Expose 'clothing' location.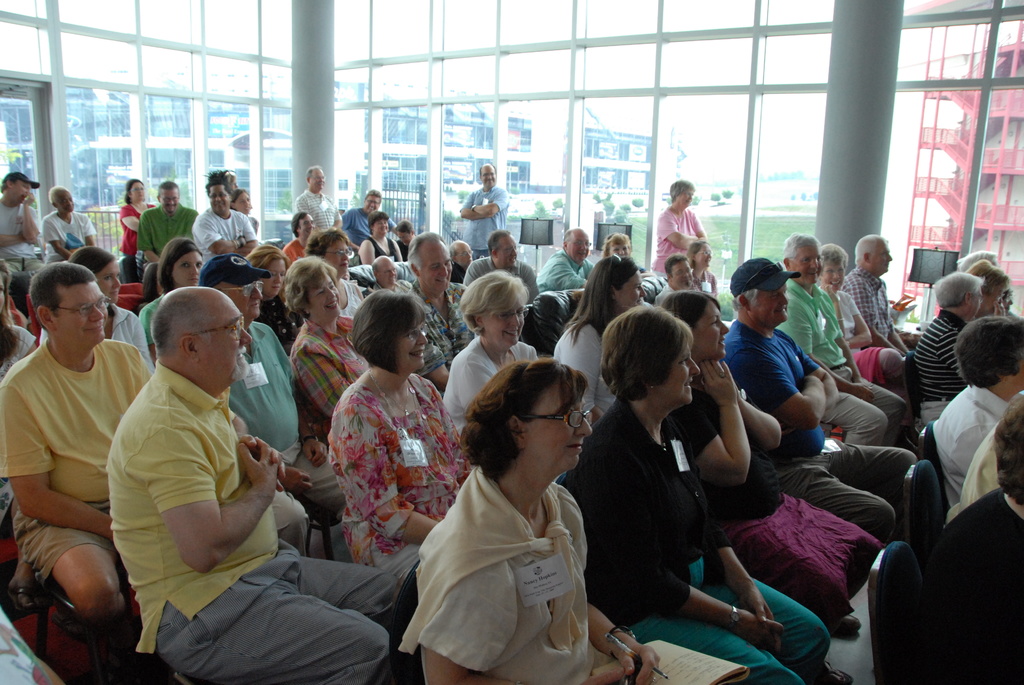
Exposed at (left=296, top=312, right=348, bottom=422).
